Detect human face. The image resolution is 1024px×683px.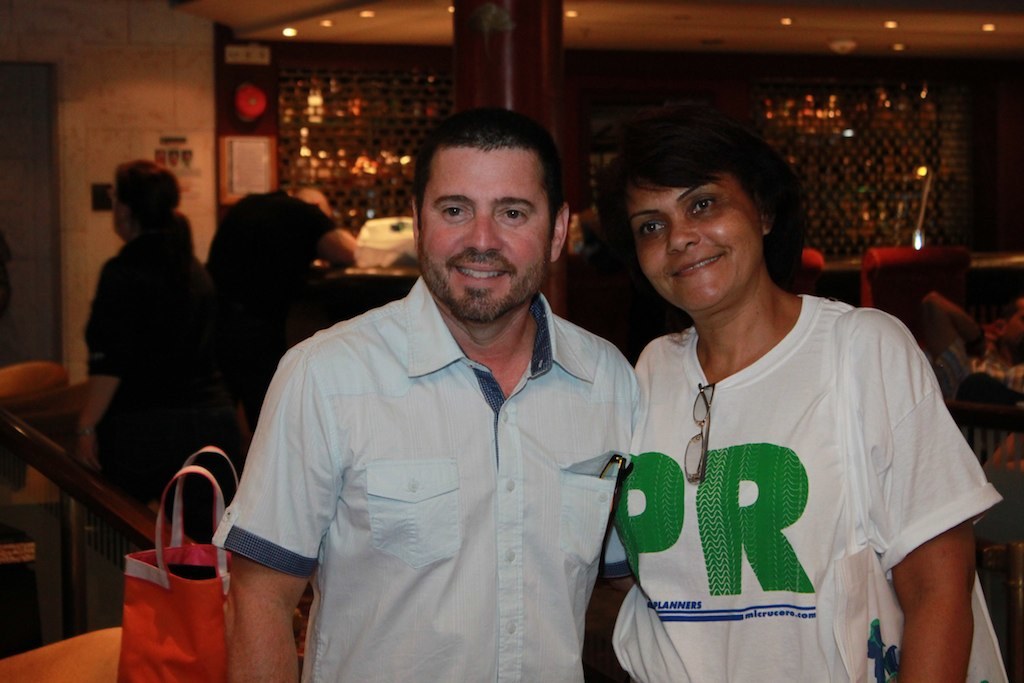
Rect(635, 185, 762, 308).
